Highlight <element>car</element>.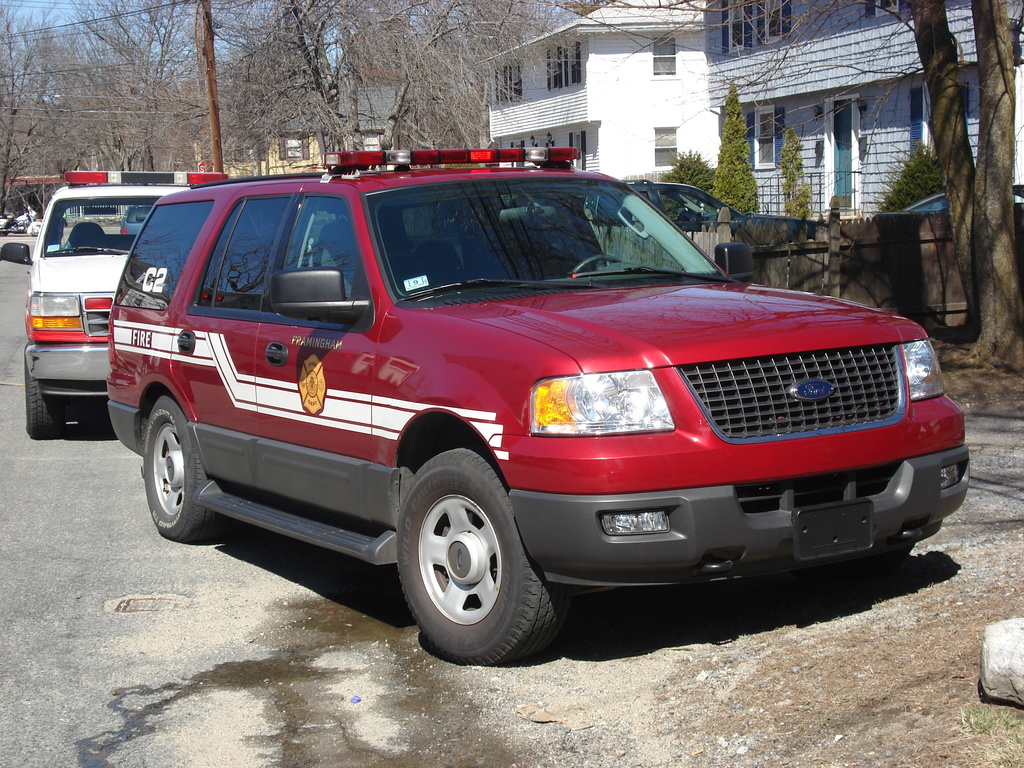
Highlighted region: {"left": 104, "top": 144, "right": 970, "bottom": 661}.
